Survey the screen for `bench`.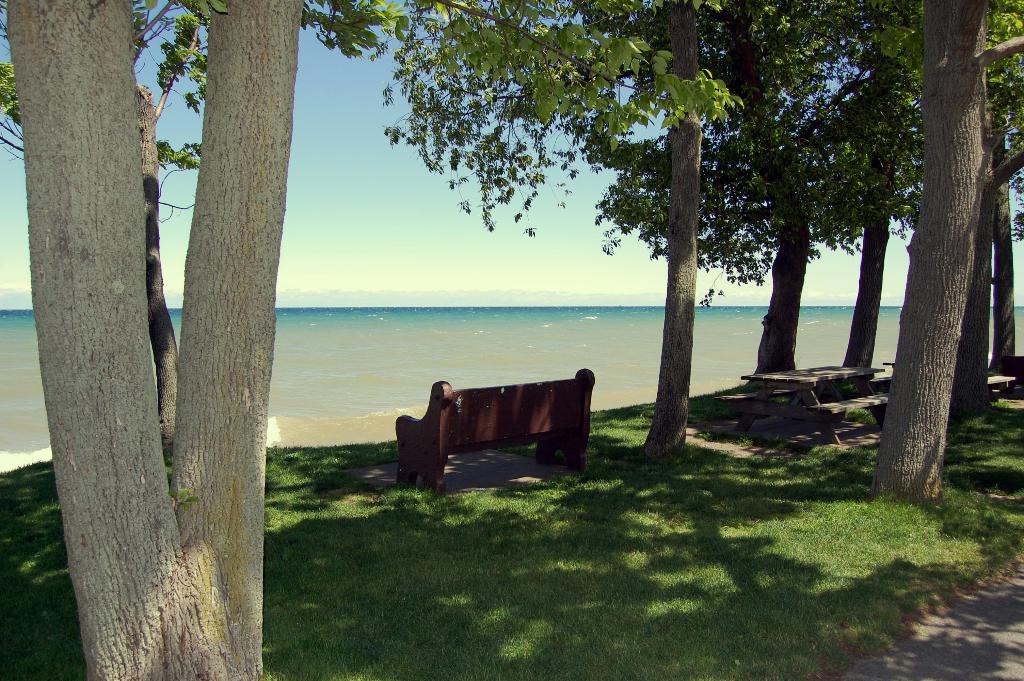
Survey found: box=[381, 367, 585, 504].
